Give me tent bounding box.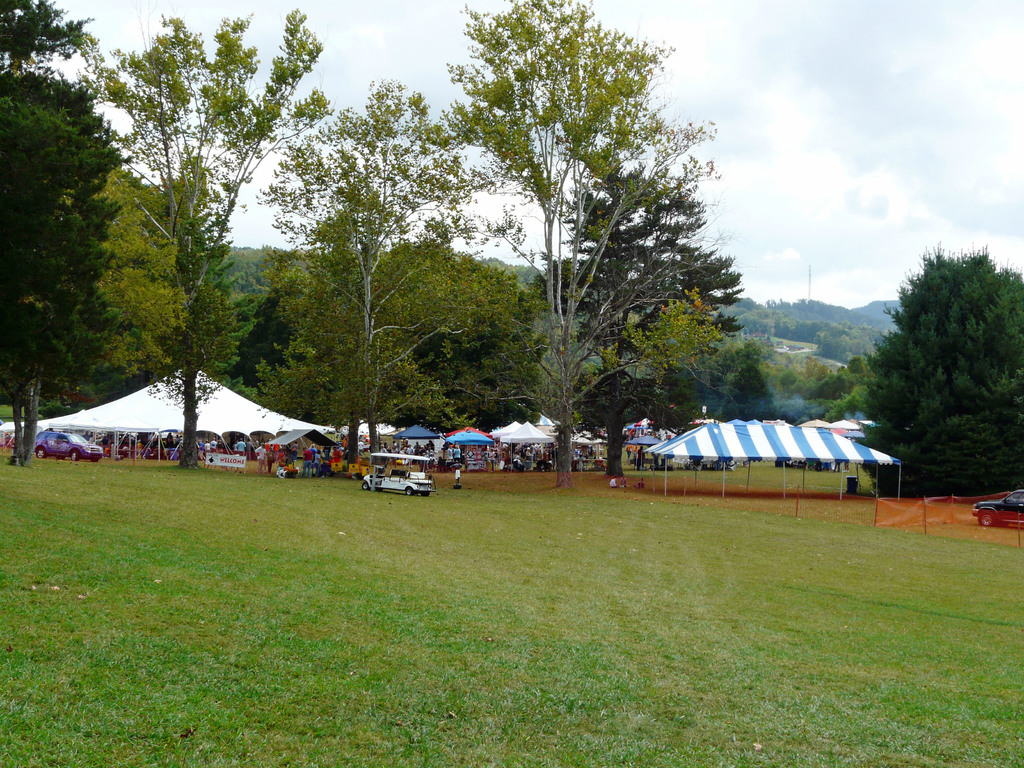
266, 428, 335, 449.
